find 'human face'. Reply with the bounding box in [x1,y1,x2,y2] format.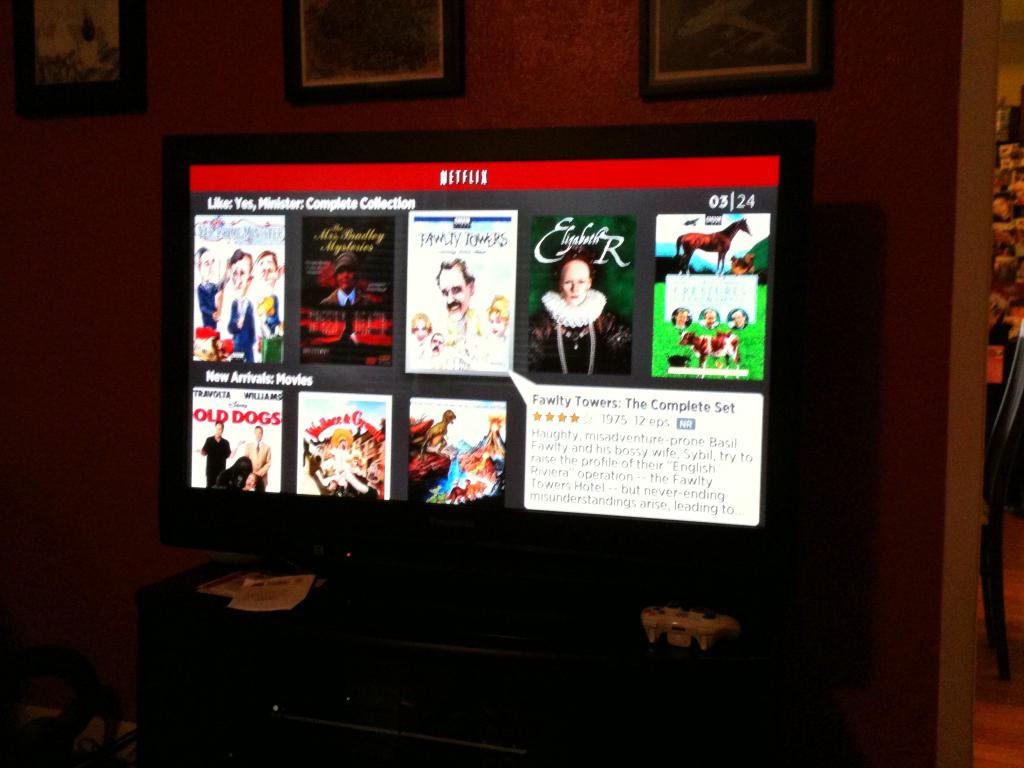
[200,247,218,283].
